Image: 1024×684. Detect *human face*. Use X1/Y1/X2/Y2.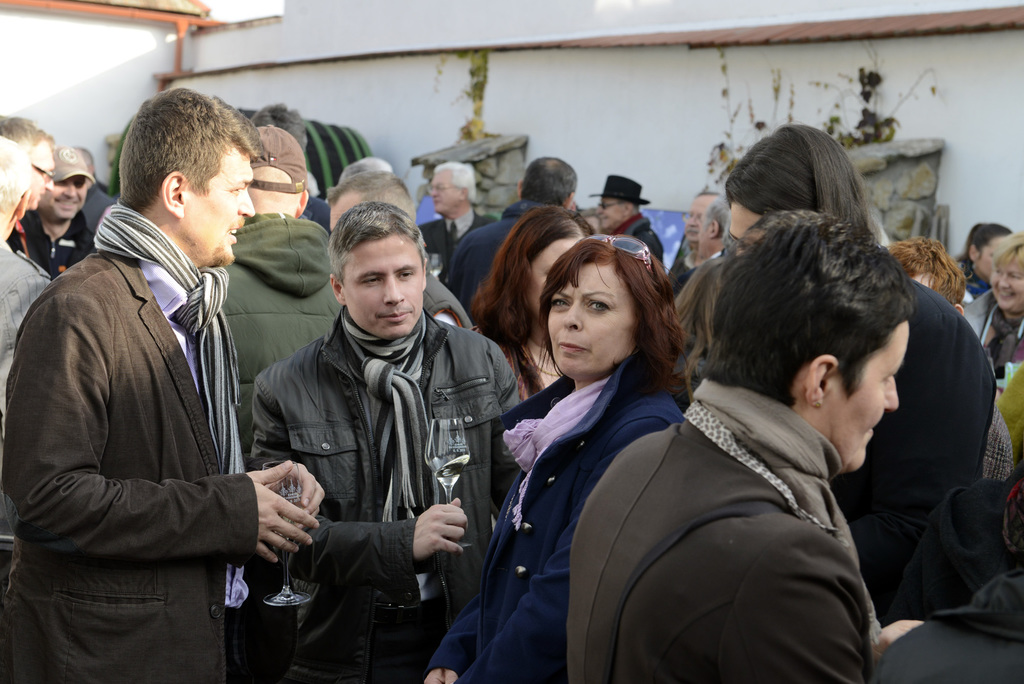
431/170/463/212.
